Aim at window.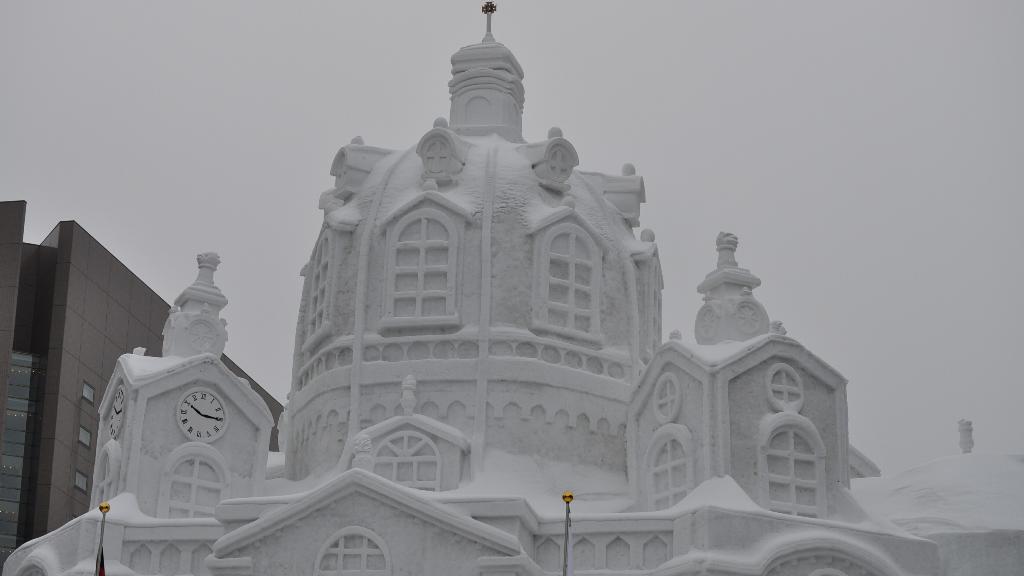
Aimed at select_region(767, 409, 832, 502).
